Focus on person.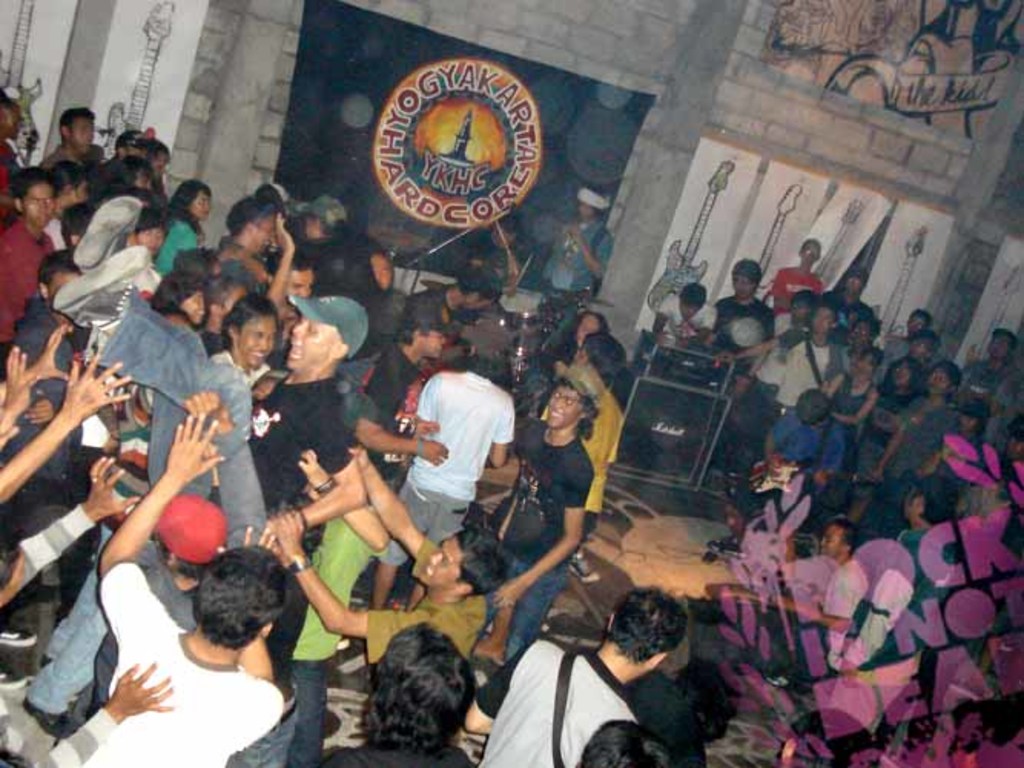
Focused at 702, 447, 806, 584.
